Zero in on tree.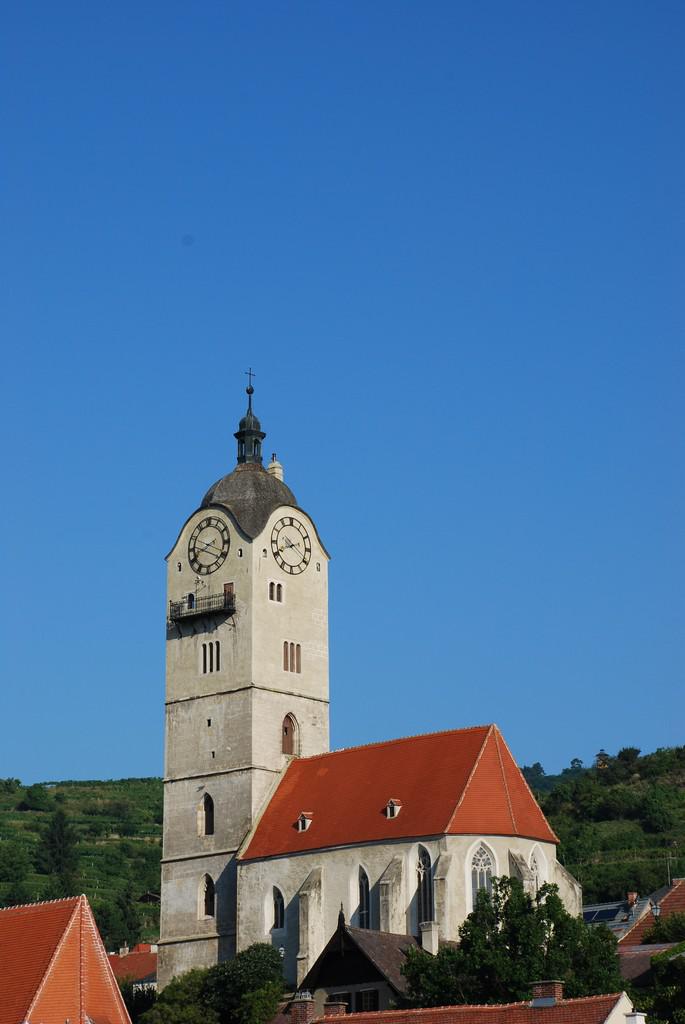
Zeroed in: bbox=[637, 939, 684, 1023].
